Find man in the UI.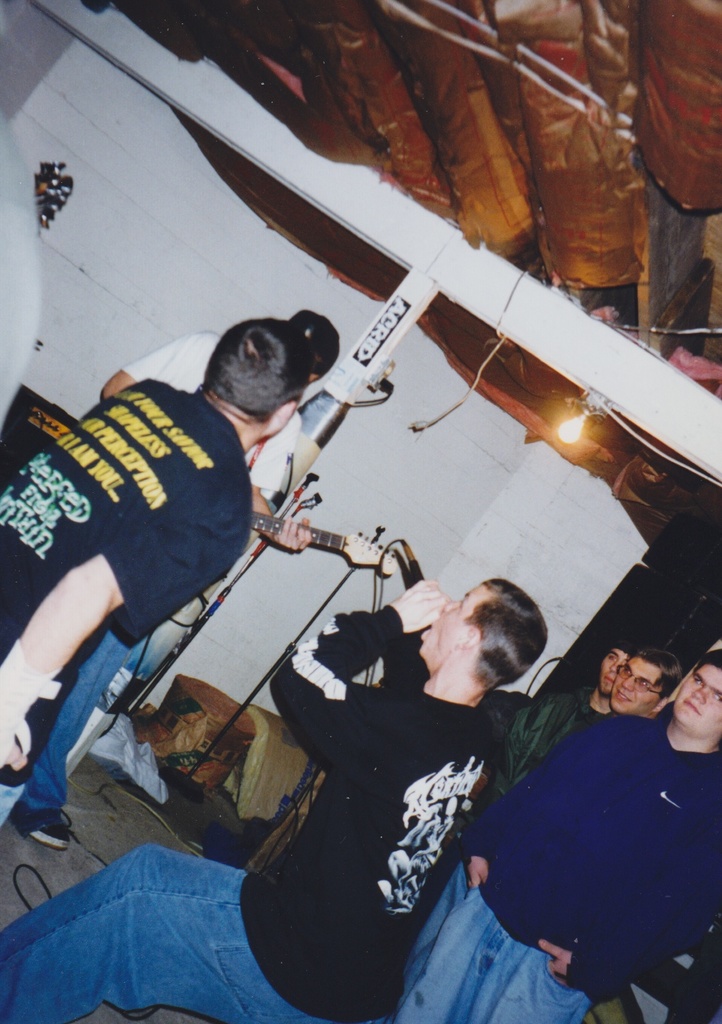
UI element at rect(0, 574, 549, 1023).
